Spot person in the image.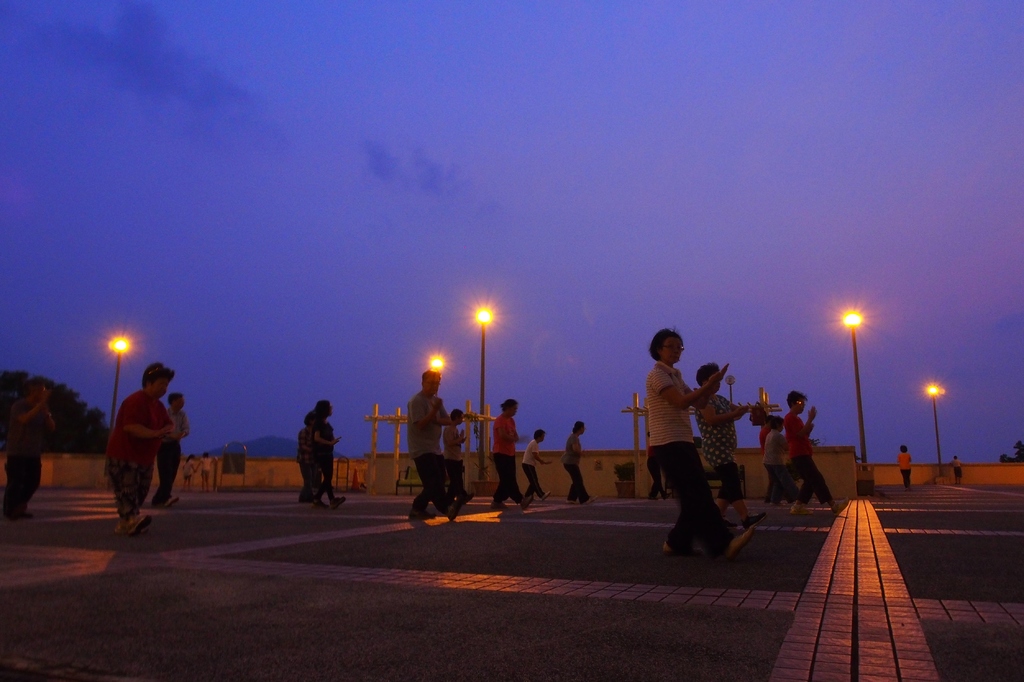
person found at detection(438, 409, 476, 508).
